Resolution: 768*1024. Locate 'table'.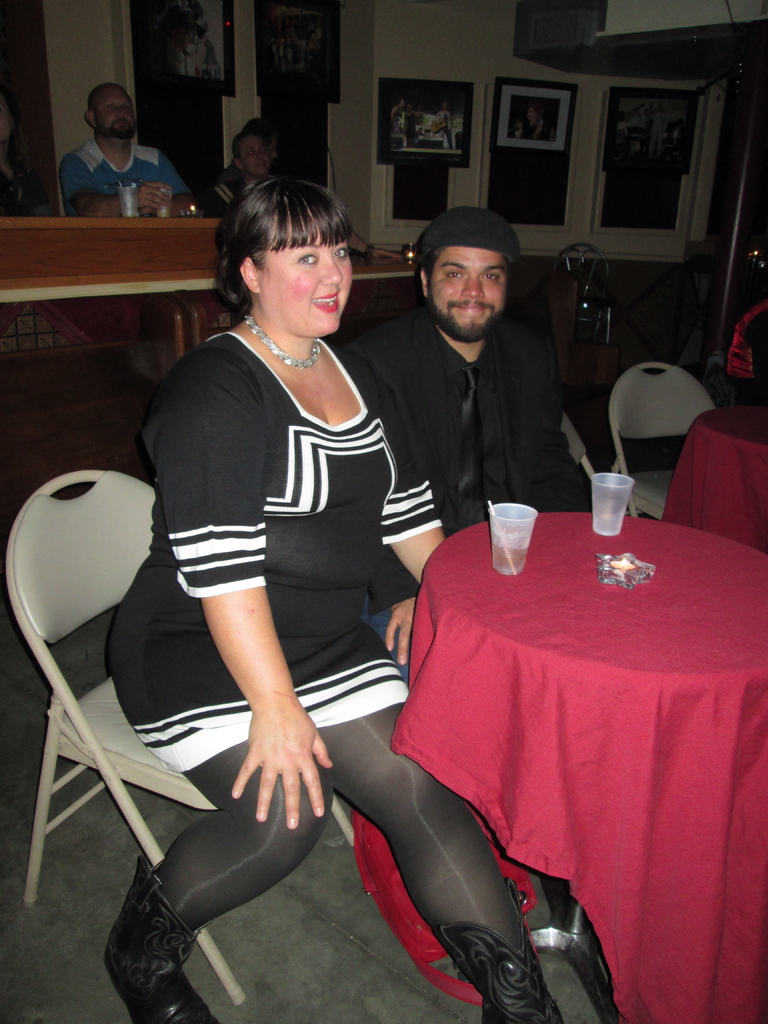
bbox=(0, 216, 233, 389).
